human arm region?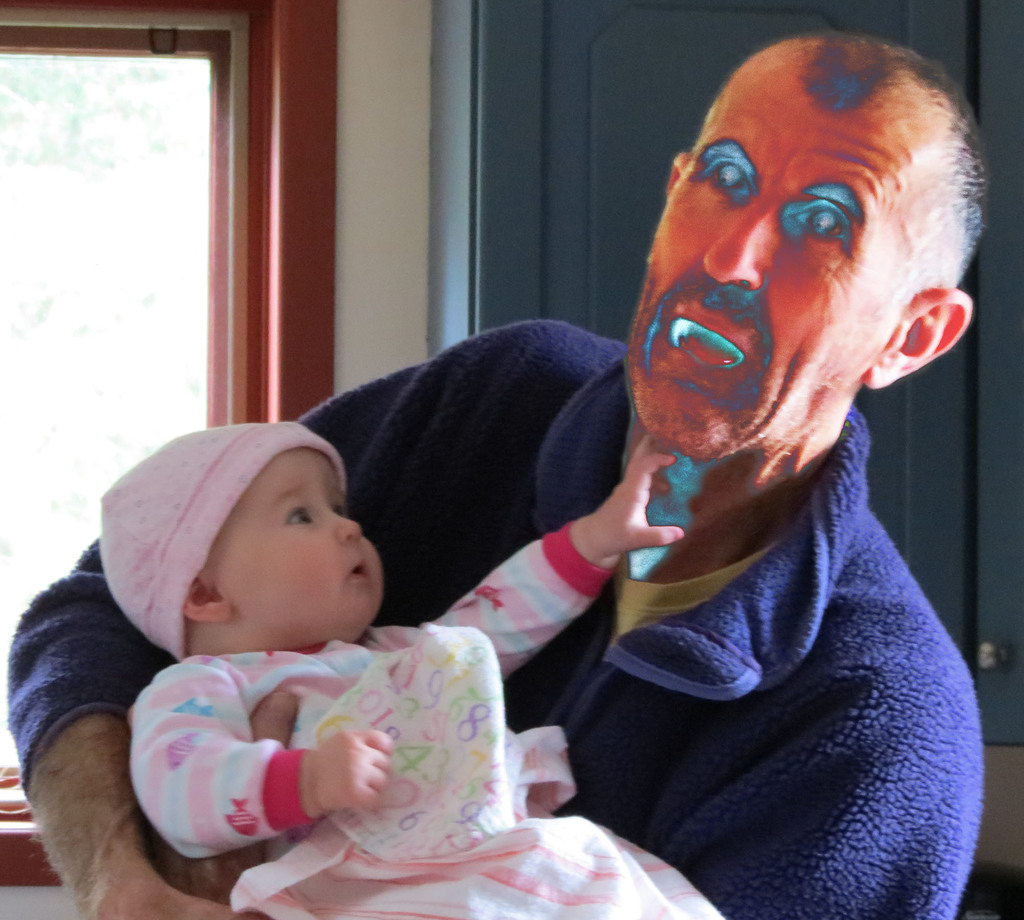
{"x1": 3, "y1": 325, "x2": 513, "y2": 919}
